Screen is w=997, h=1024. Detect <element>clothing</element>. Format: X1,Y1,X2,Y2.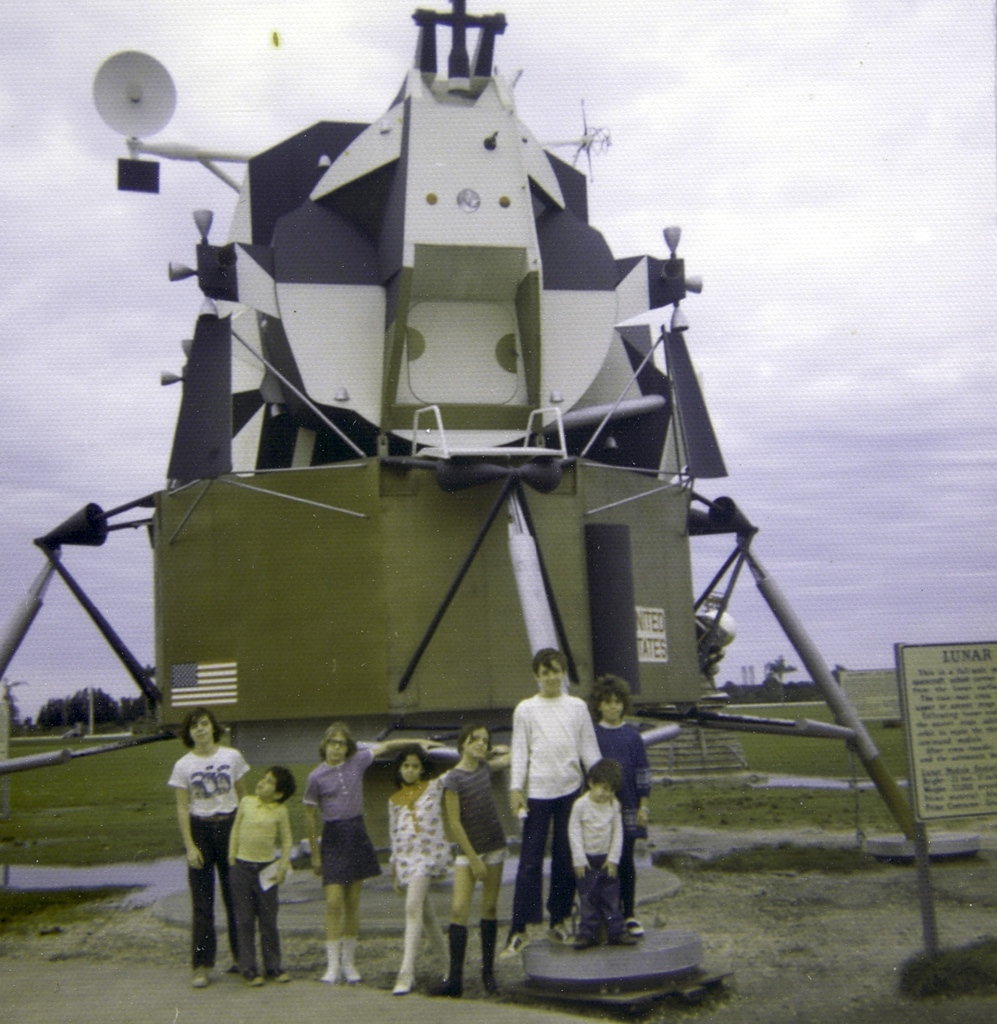
174,743,258,961.
